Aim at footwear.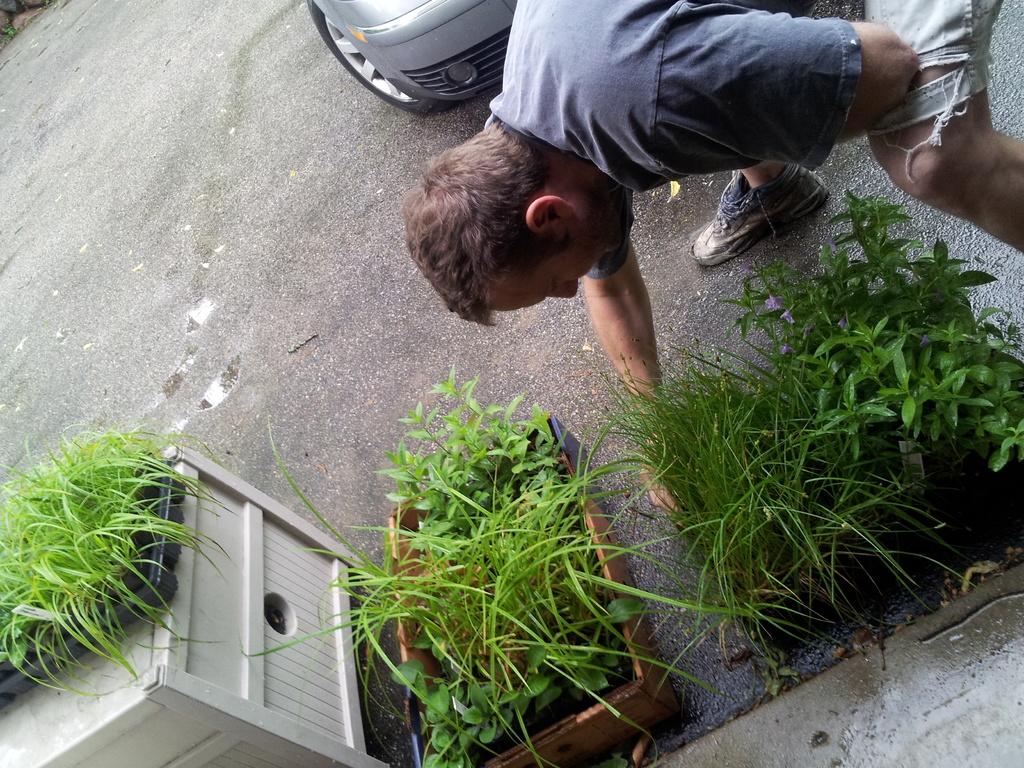
Aimed at left=689, top=168, right=828, bottom=264.
